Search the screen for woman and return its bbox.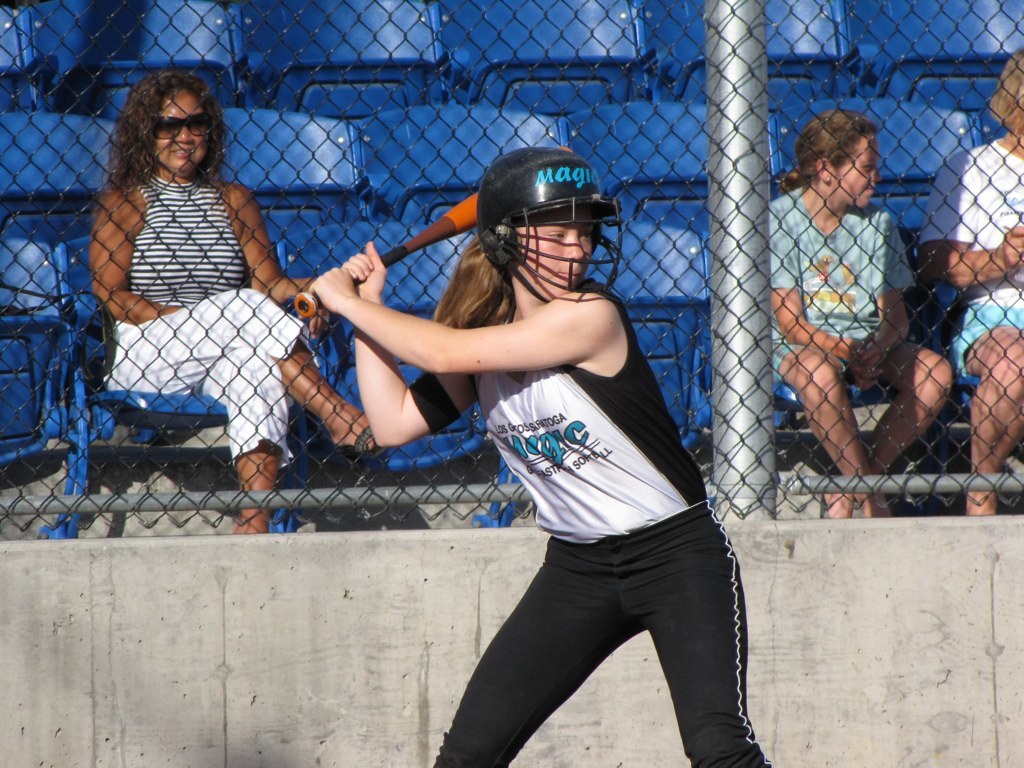
Found: (left=88, top=67, right=389, bottom=538).
